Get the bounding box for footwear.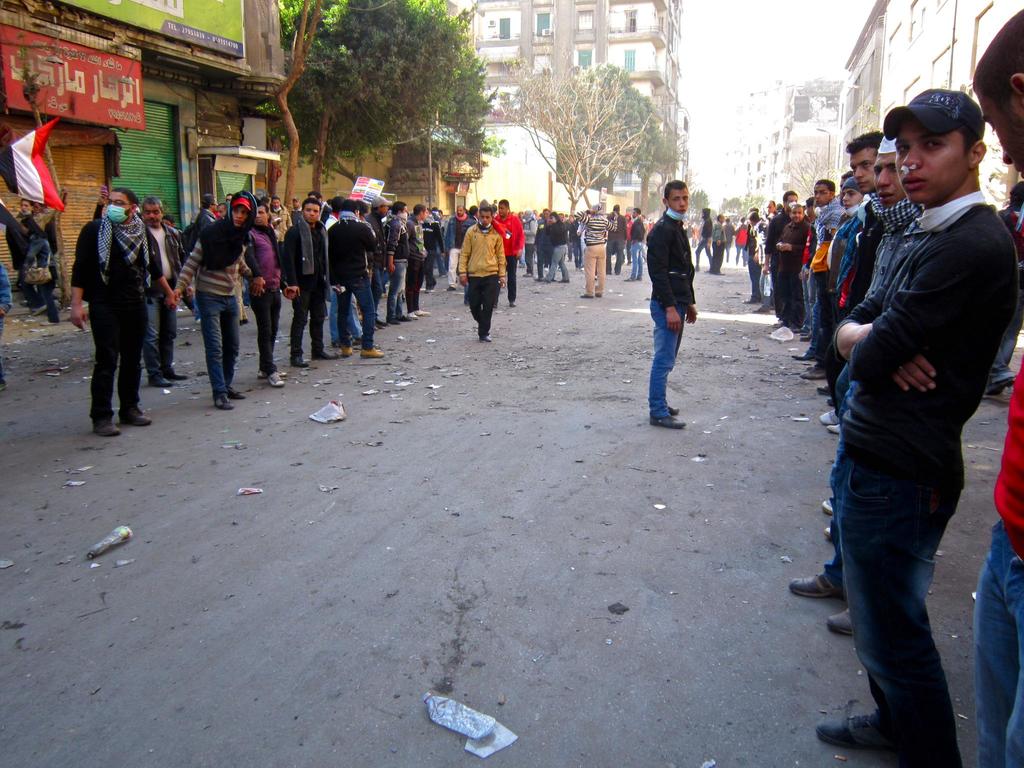
(825,526,831,537).
